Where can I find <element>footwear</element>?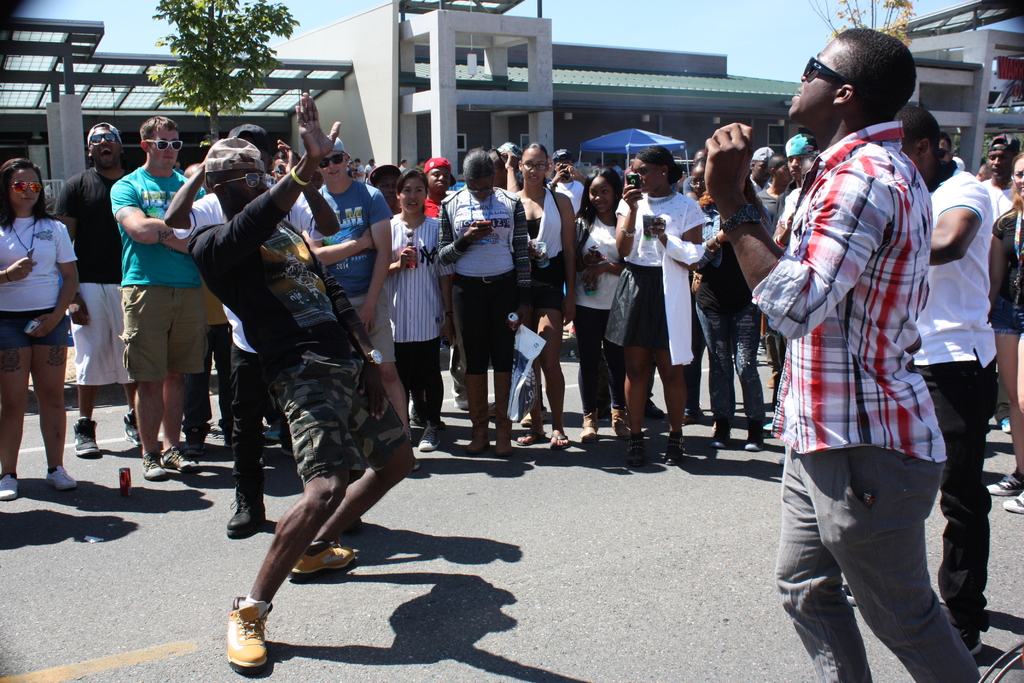
You can find it at bbox=[655, 422, 689, 465].
